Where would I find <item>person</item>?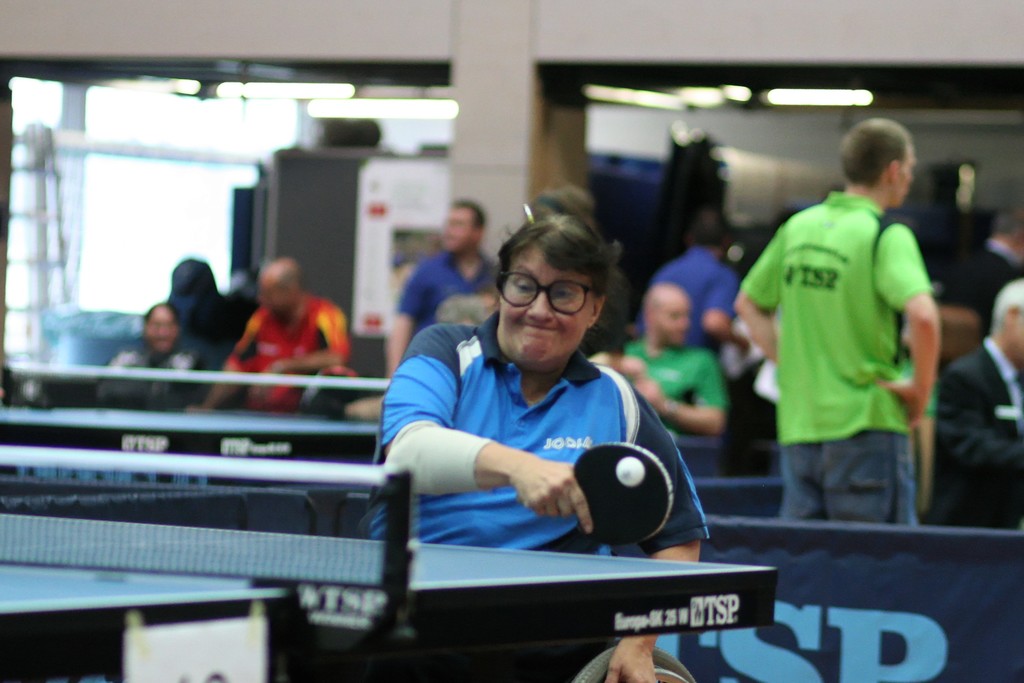
At detection(725, 111, 942, 524).
